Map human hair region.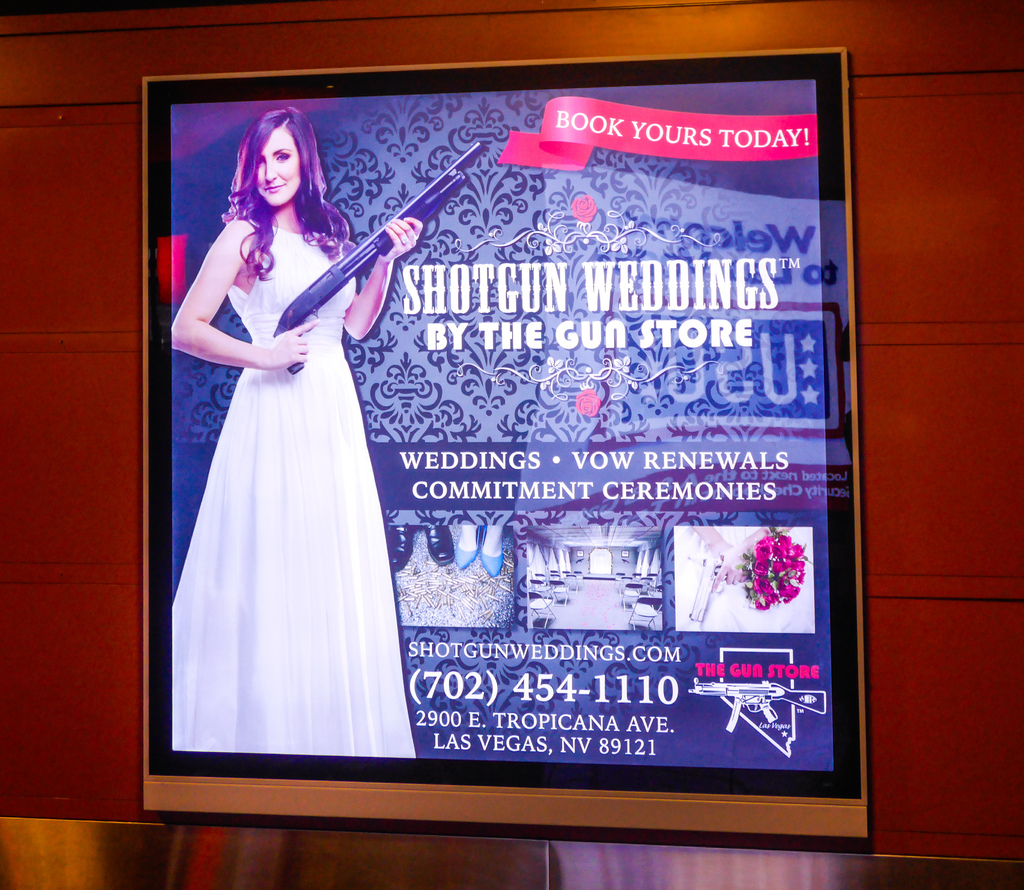
Mapped to [202,107,326,296].
